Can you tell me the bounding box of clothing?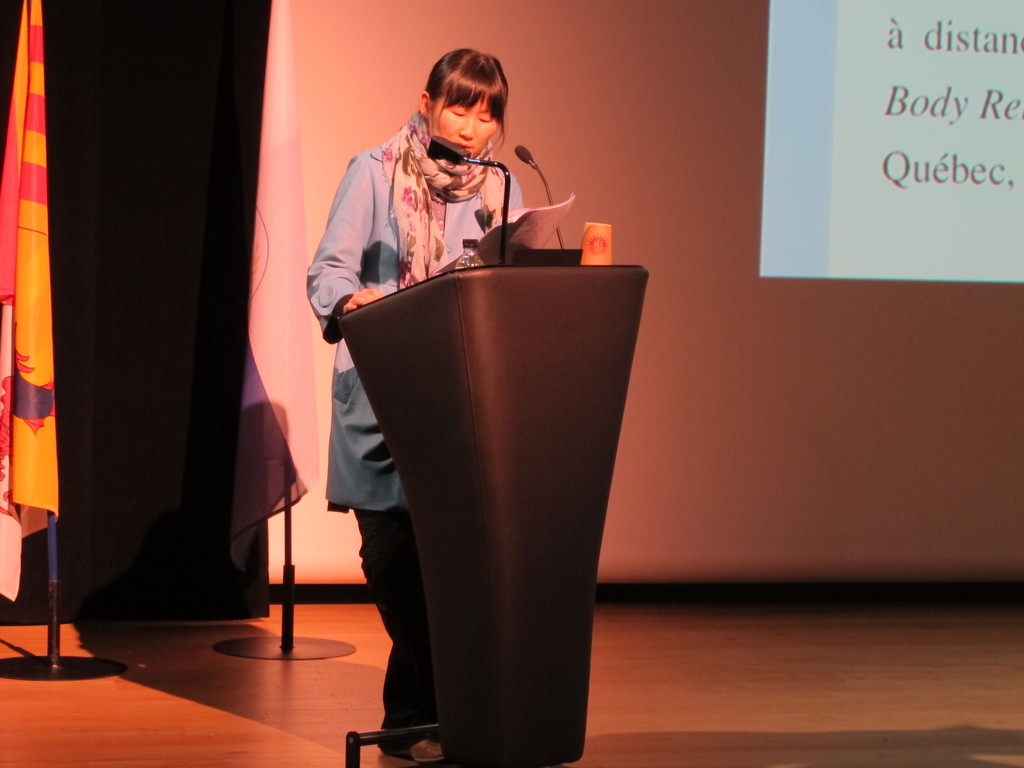
298:111:521:756.
